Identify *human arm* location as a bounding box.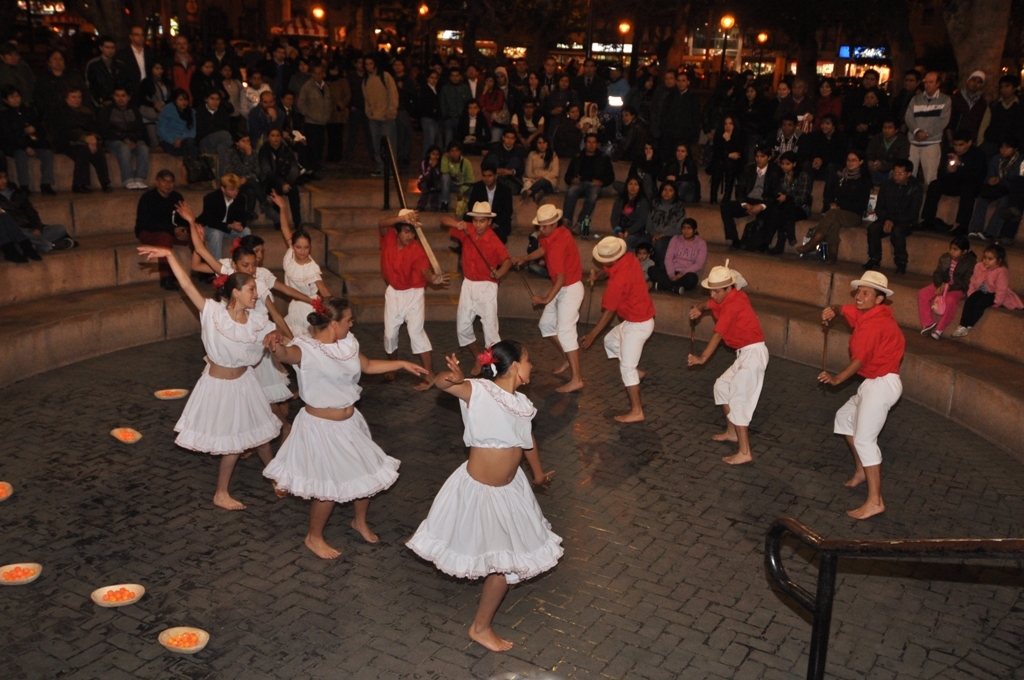
[x1=738, y1=164, x2=753, y2=218].
